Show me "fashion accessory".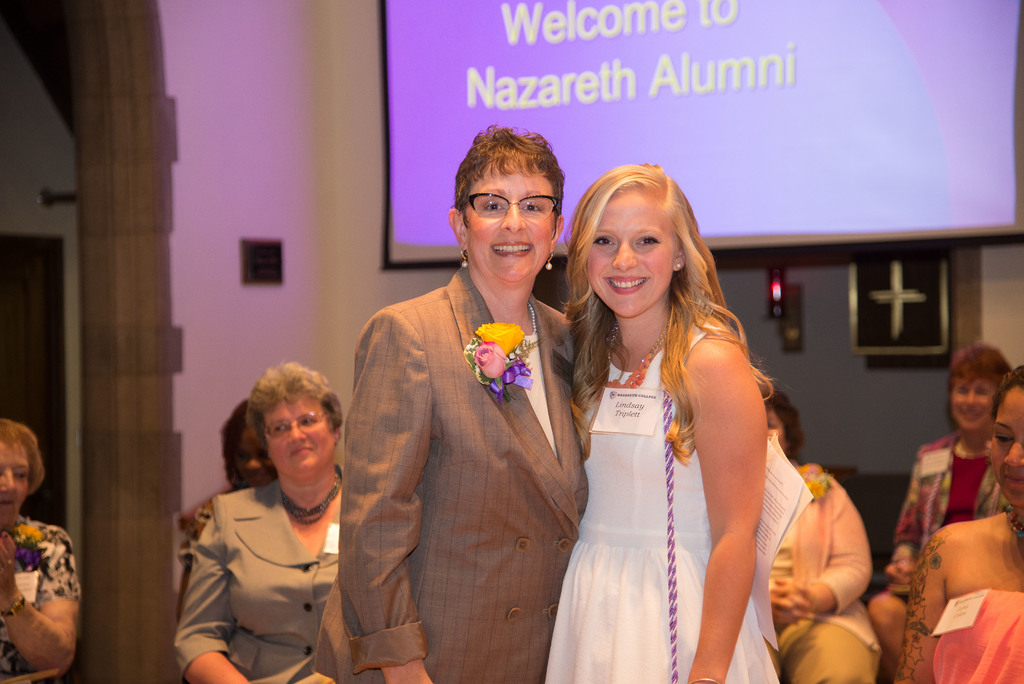
"fashion accessory" is here: (left=0, top=592, right=28, bottom=622).
